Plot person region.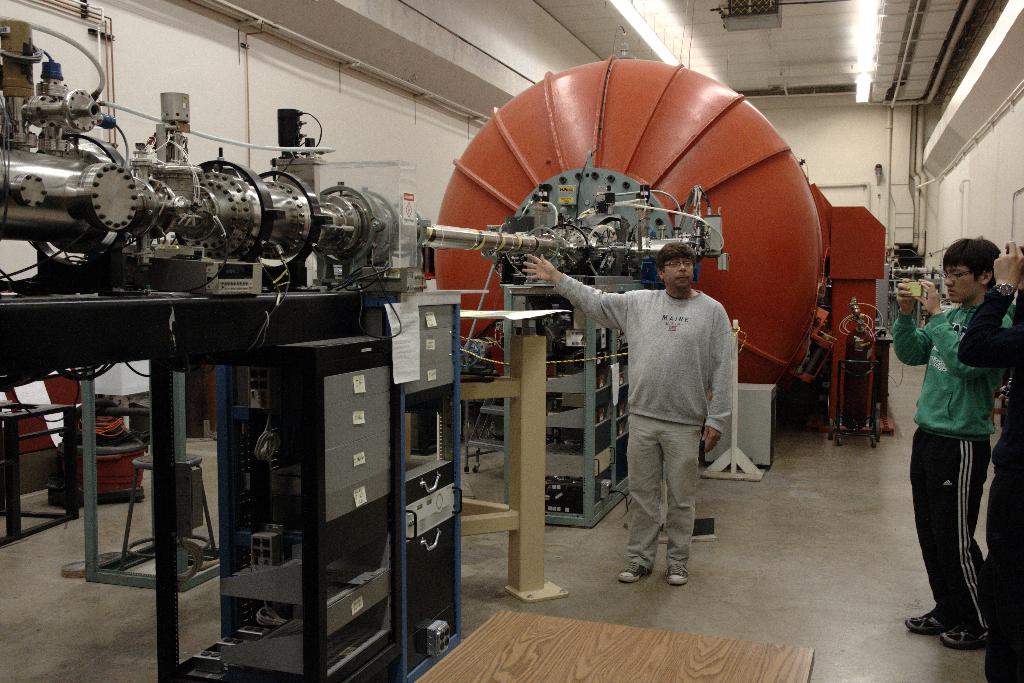
Plotted at [520, 243, 730, 586].
